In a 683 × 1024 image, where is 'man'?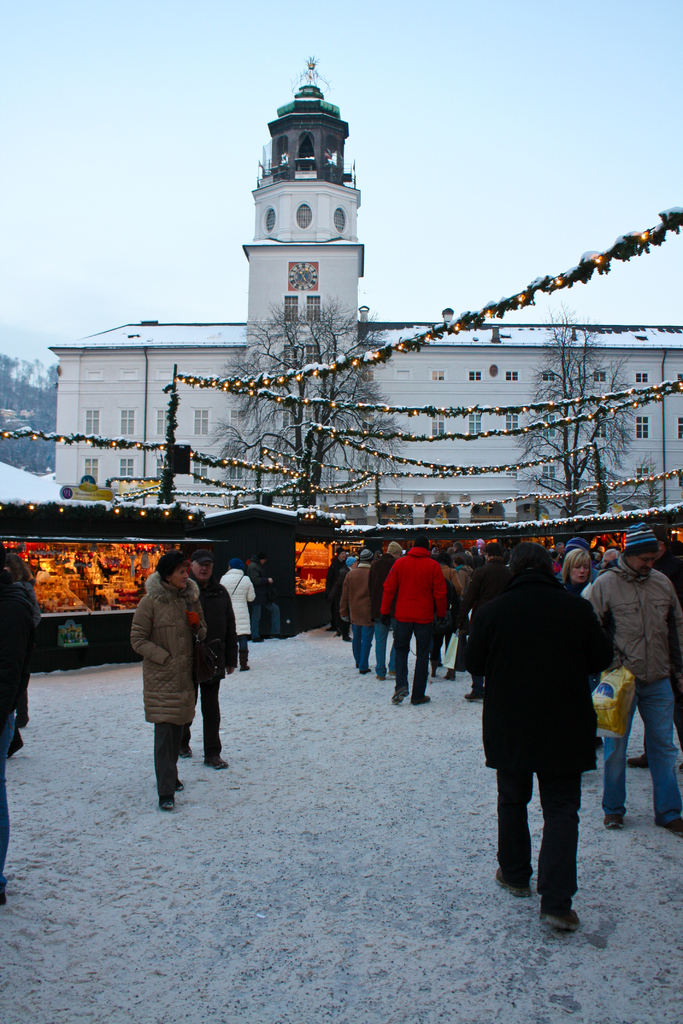
{"left": 381, "top": 541, "right": 446, "bottom": 704}.
